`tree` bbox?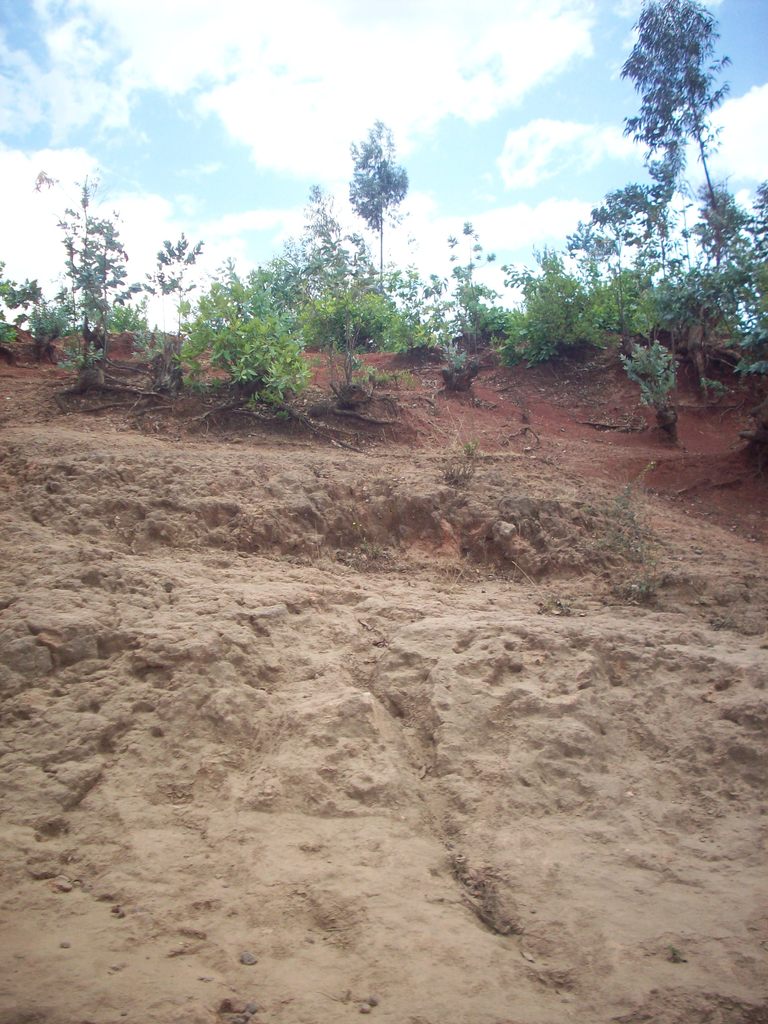
BBox(546, 216, 642, 361)
